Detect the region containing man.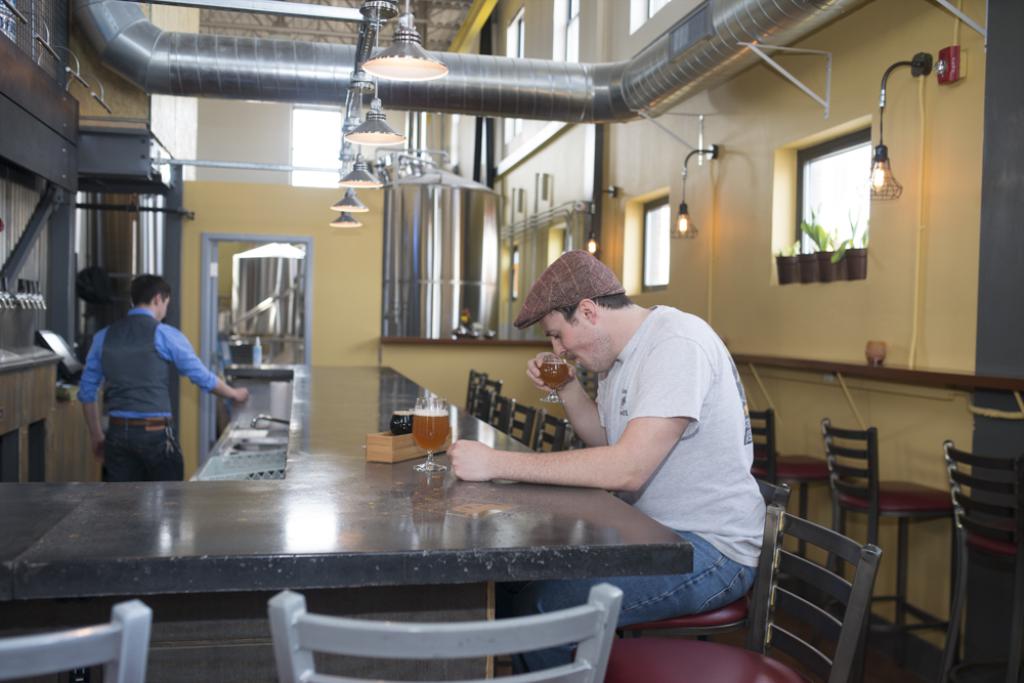
[78,276,252,483].
